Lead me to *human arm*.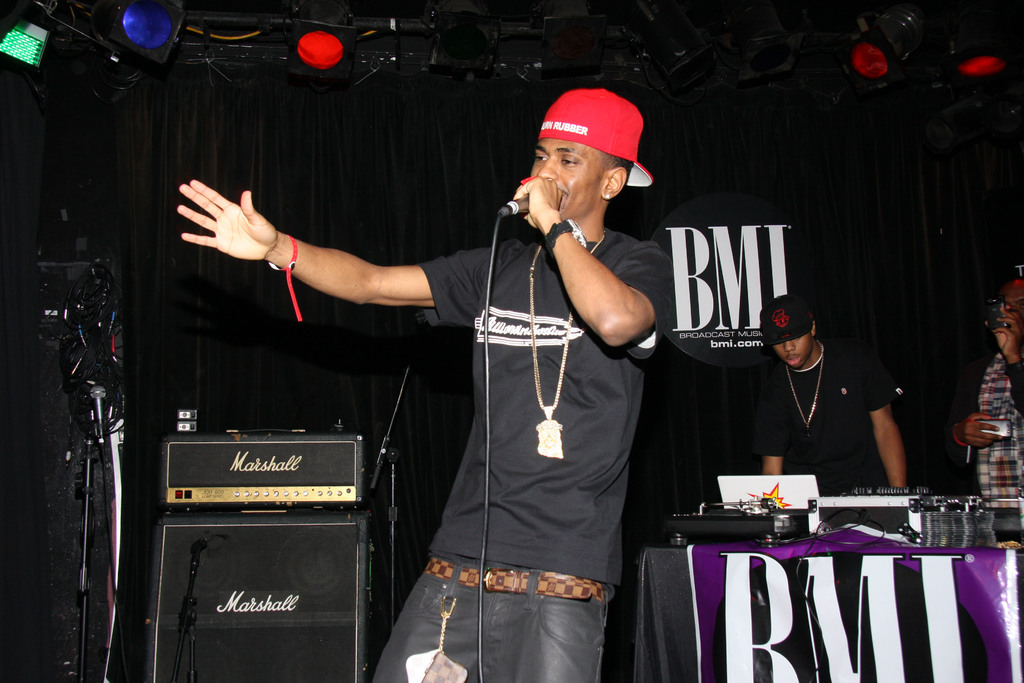
Lead to {"left": 756, "top": 377, "right": 793, "bottom": 482}.
